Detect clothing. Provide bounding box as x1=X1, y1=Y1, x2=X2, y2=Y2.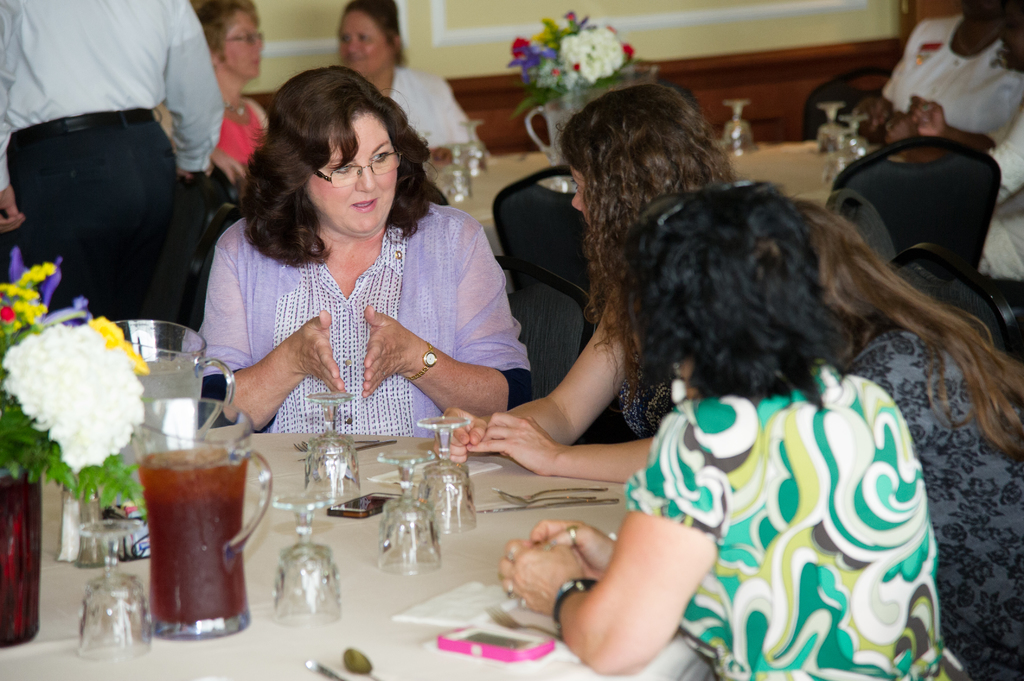
x1=618, y1=360, x2=941, y2=680.
